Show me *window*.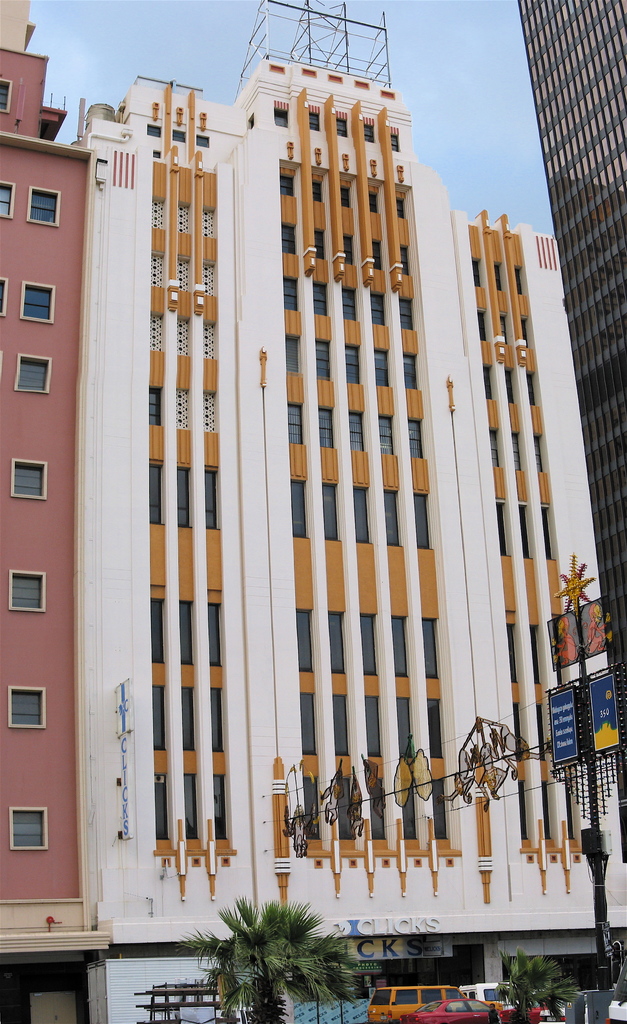
*window* is here: l=148, t=122, r=164, b=138.
